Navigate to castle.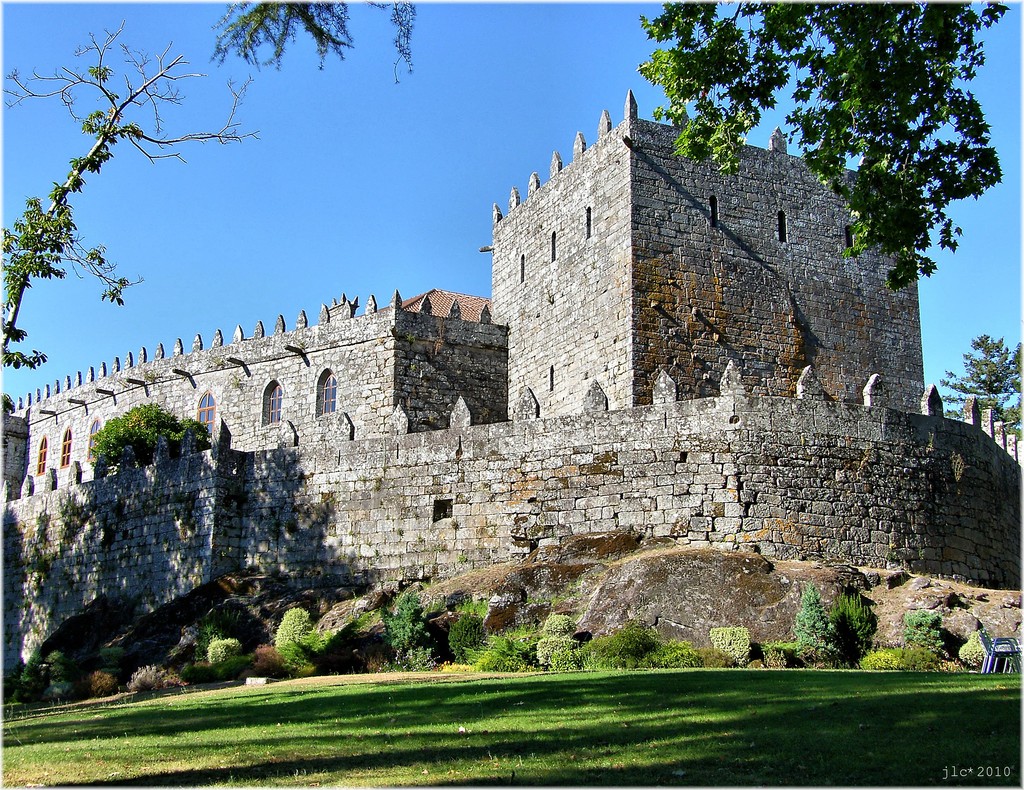
Navigation target: BBox(43, 70, 984, 679).
